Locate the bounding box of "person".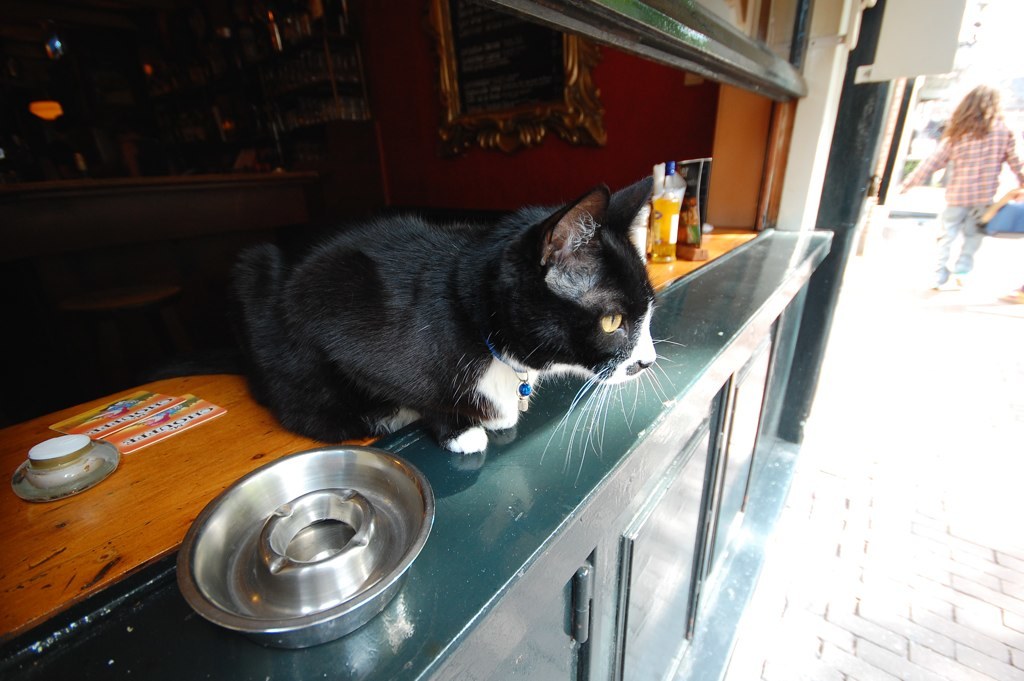
Bounding box: bbox(889, 72, 1023, 297).
